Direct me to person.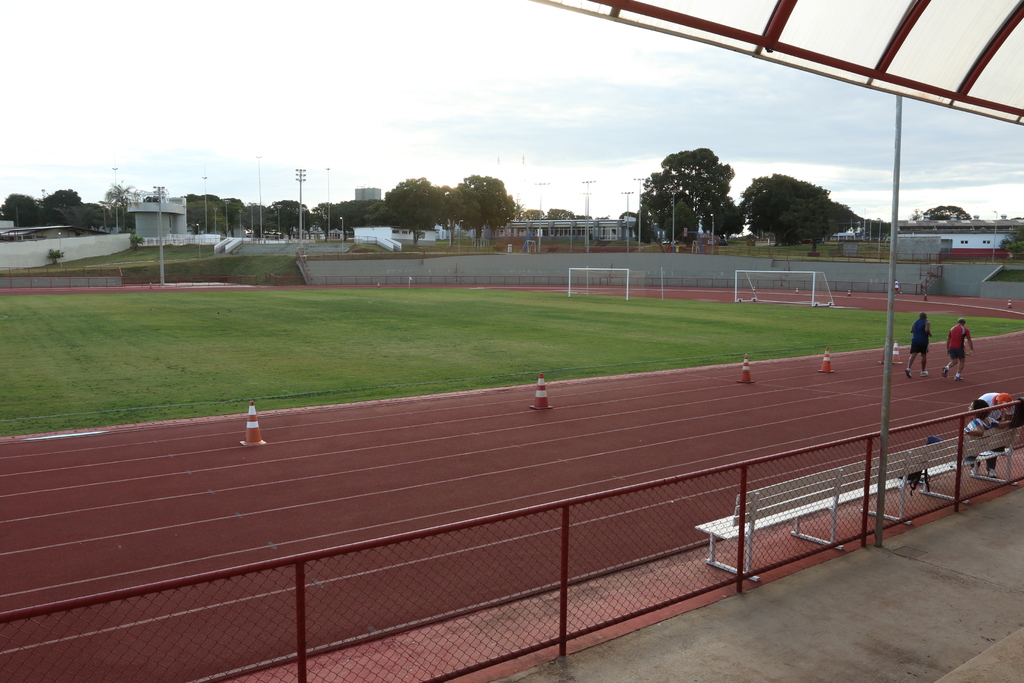
Direction: locate(924, 401, 1012, 463).
